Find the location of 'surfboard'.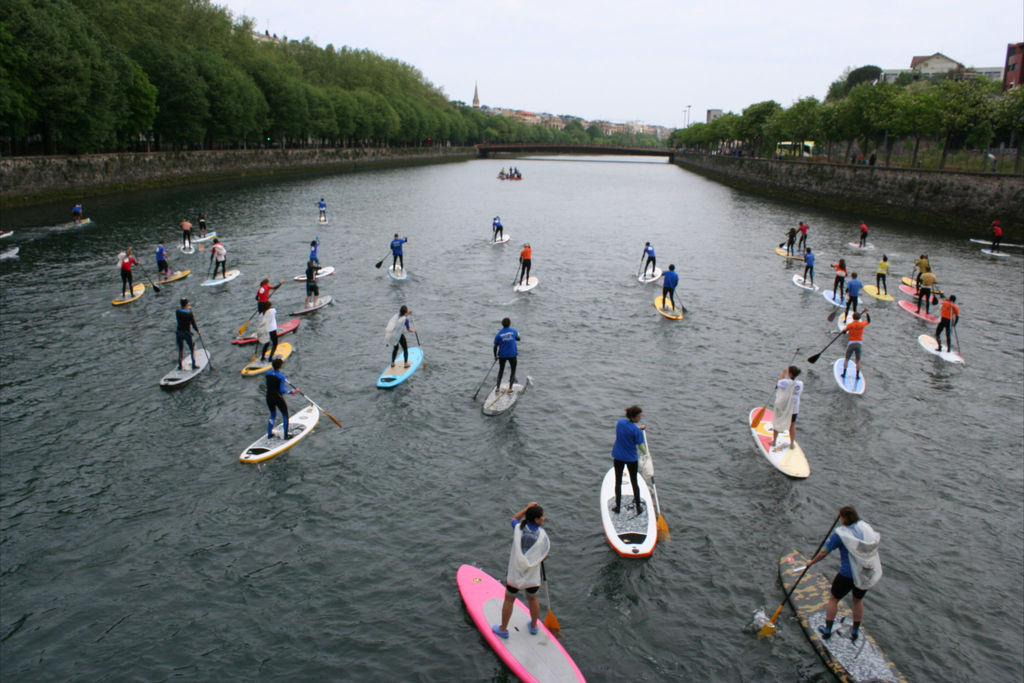
Location: (161,347,214,390).
